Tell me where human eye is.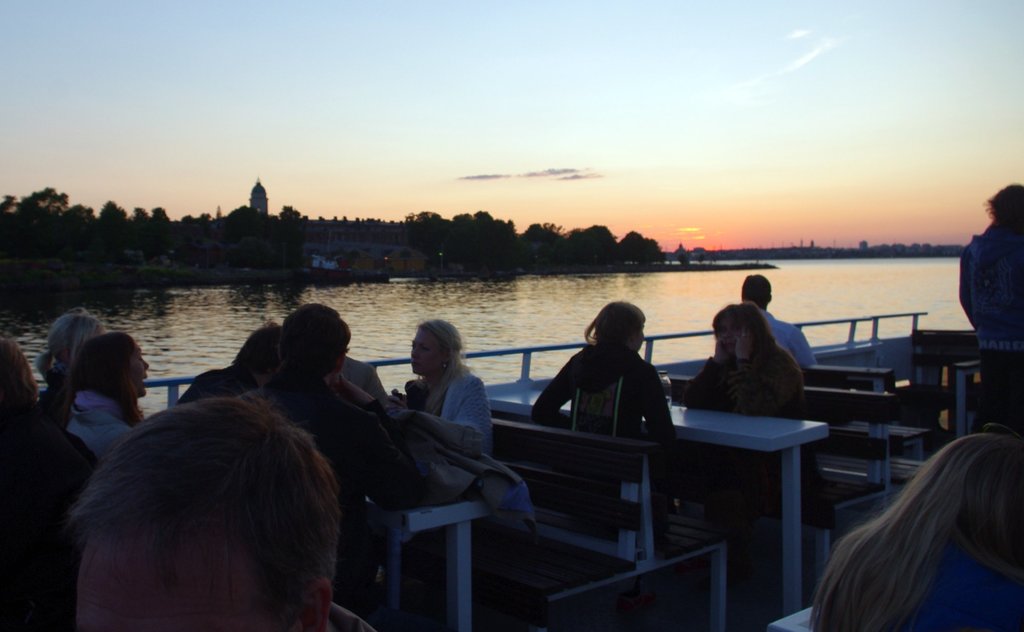
human eye is at (419, 346, 432, 351).
